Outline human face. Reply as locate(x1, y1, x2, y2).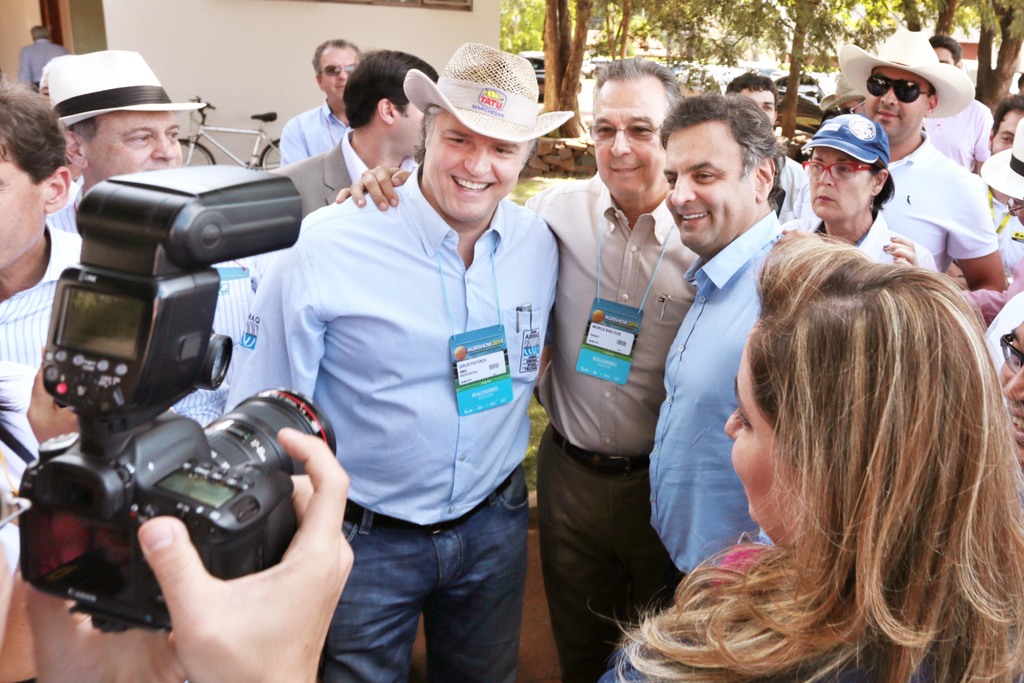
locate(423, 108, 531, 219).
